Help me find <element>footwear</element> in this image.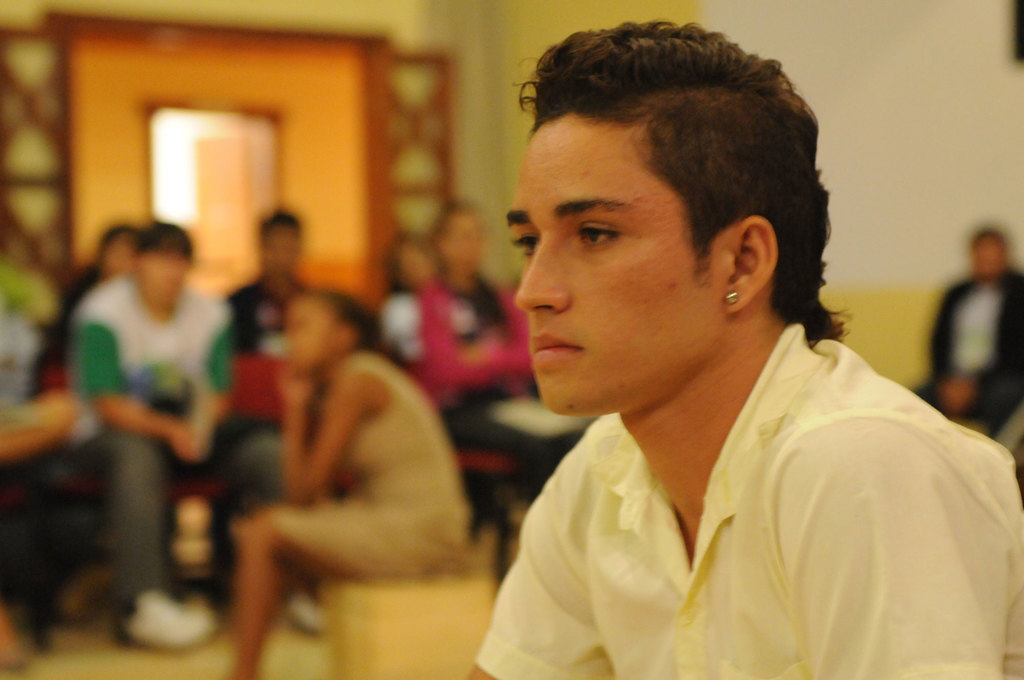
Found it: <bbox>113, 588, 204, 645</bbox>.
